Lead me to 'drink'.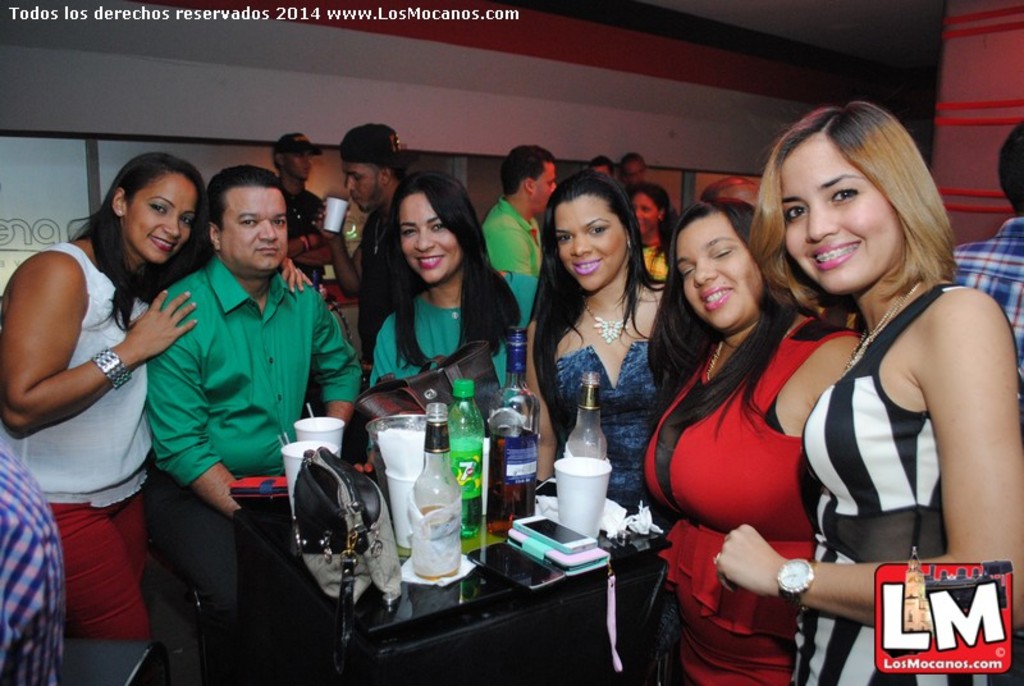
Lead to pyautogui.locateOnScreen(420, 509, 463, 587).
